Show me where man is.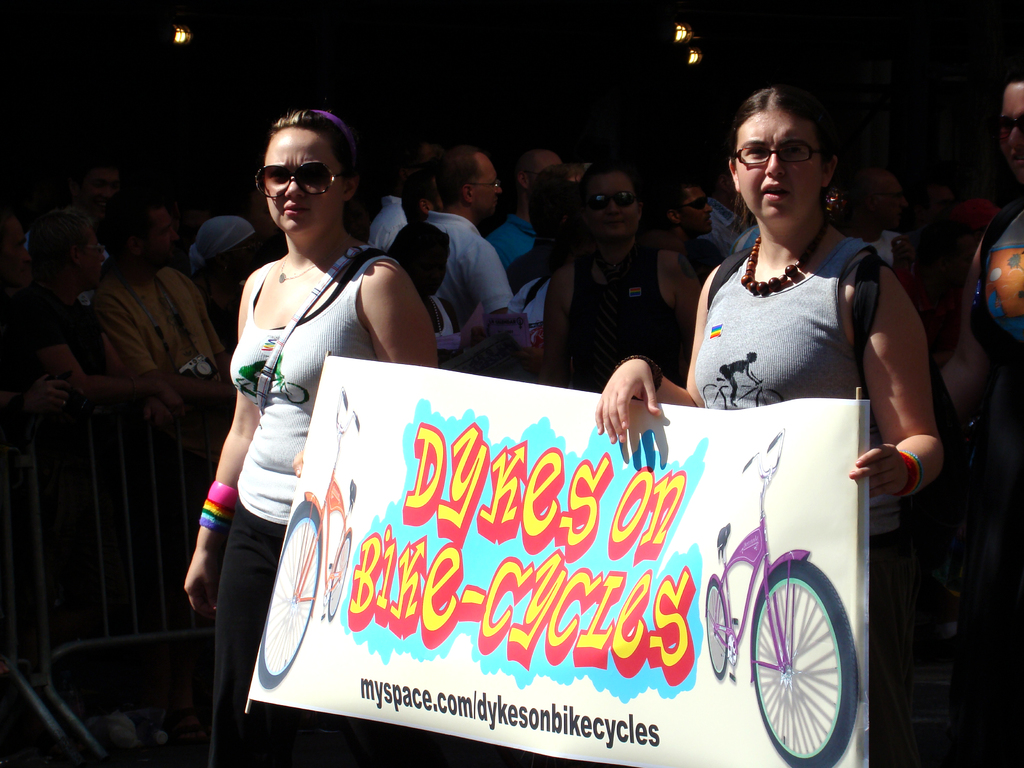
man is at [left=703, top=159, right=749, bottom=251].
